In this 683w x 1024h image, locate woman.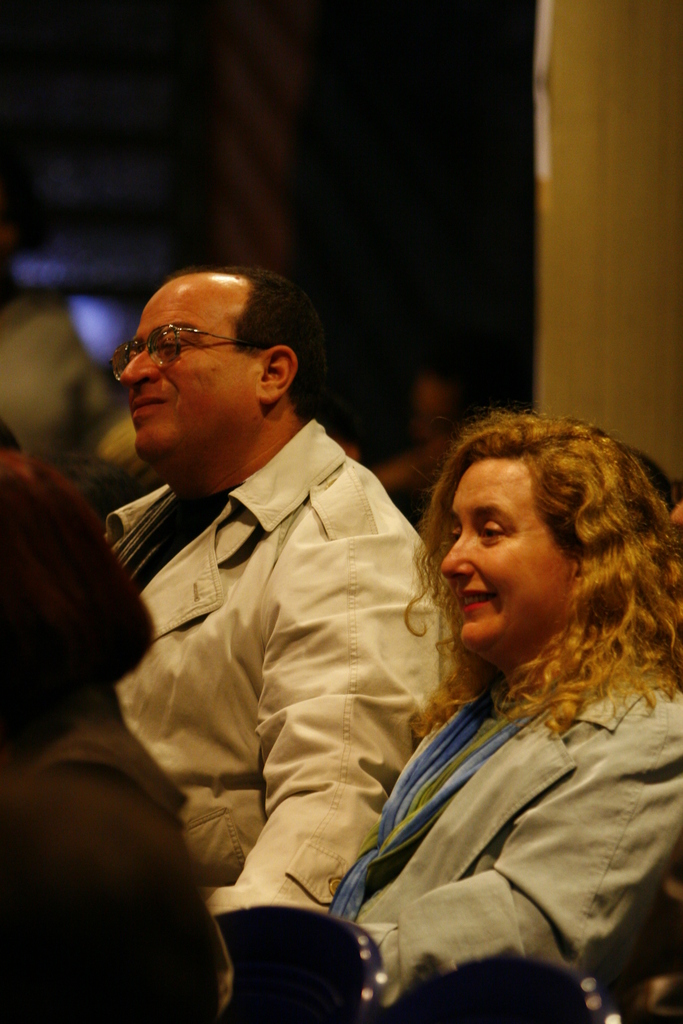
Bounding box: left=332, top=380, right=667, bottom=1003.
